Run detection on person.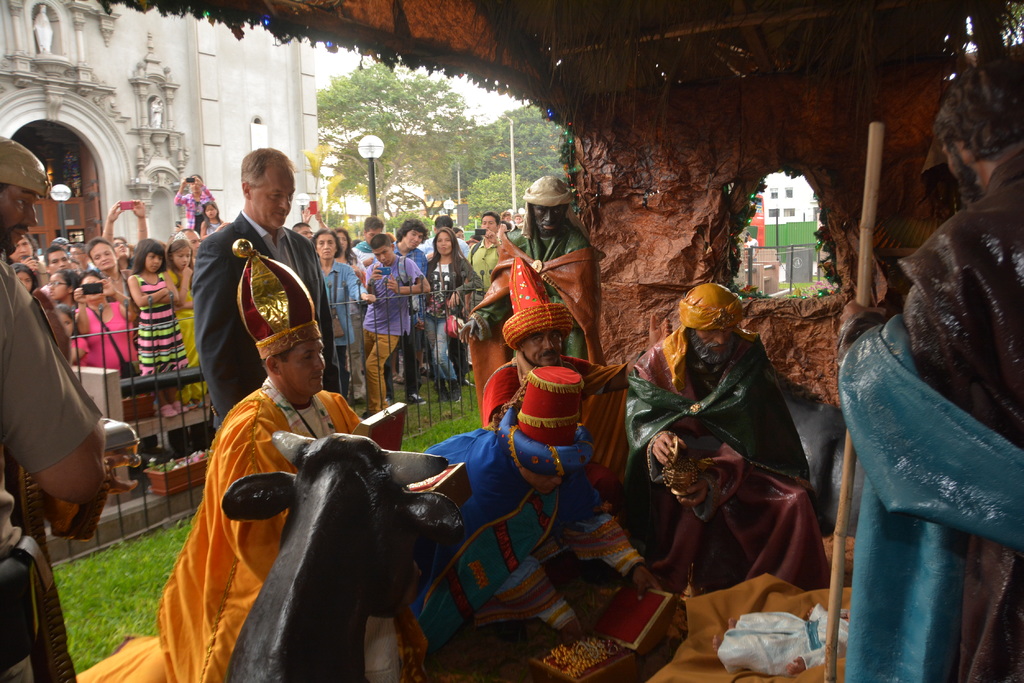
Result: 159:242:366:682.
